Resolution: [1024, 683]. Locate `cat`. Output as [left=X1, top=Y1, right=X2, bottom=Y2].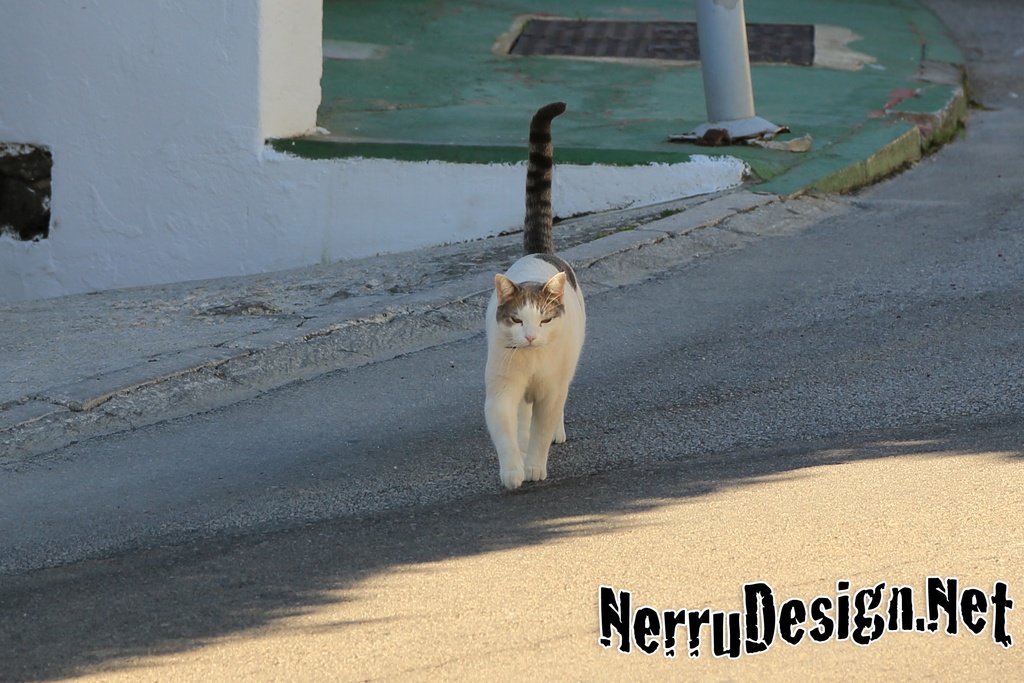
[left=481, top=103, right=587, bottom=486].
